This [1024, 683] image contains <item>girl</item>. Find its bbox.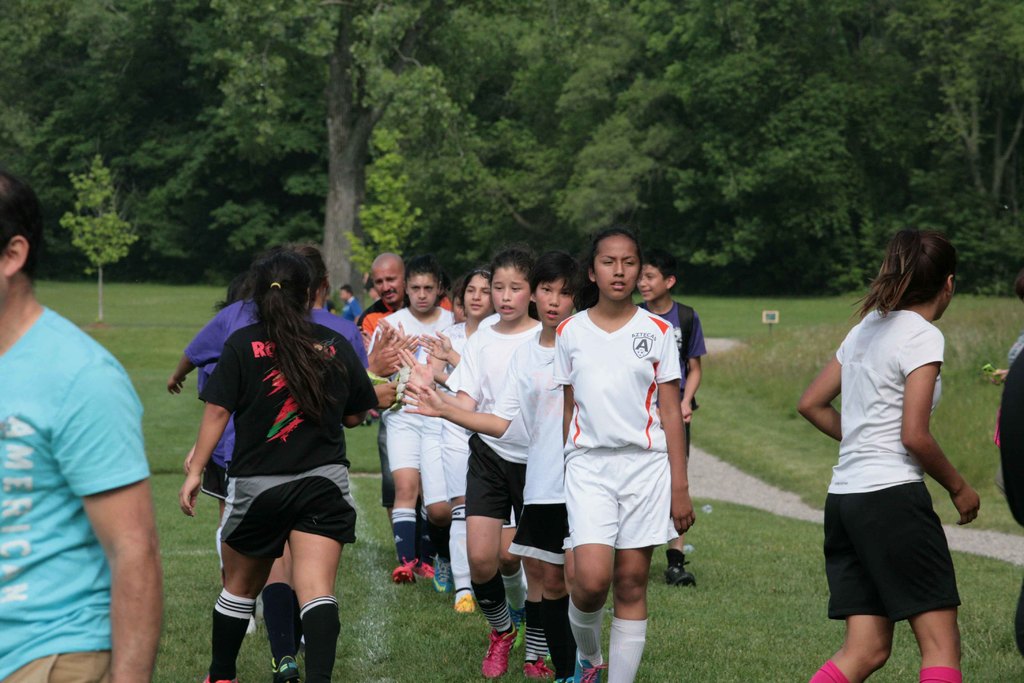
select_region(801, 231, 980, 682).
